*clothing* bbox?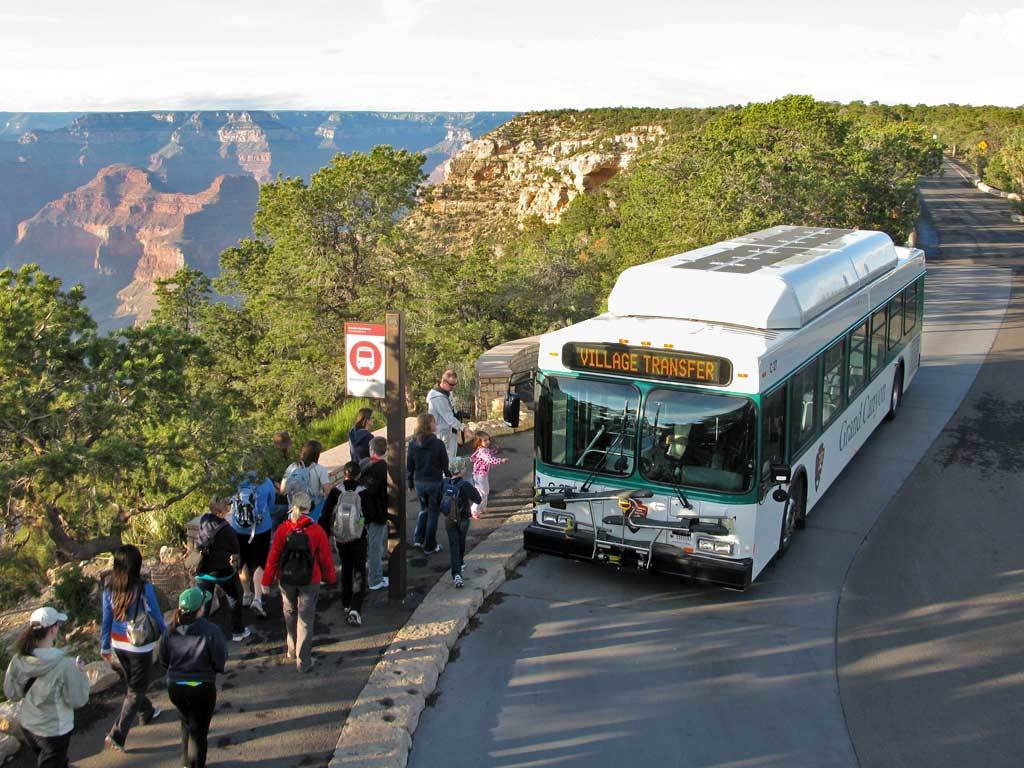
x1=352 y1=431 x2=378 y2=464
